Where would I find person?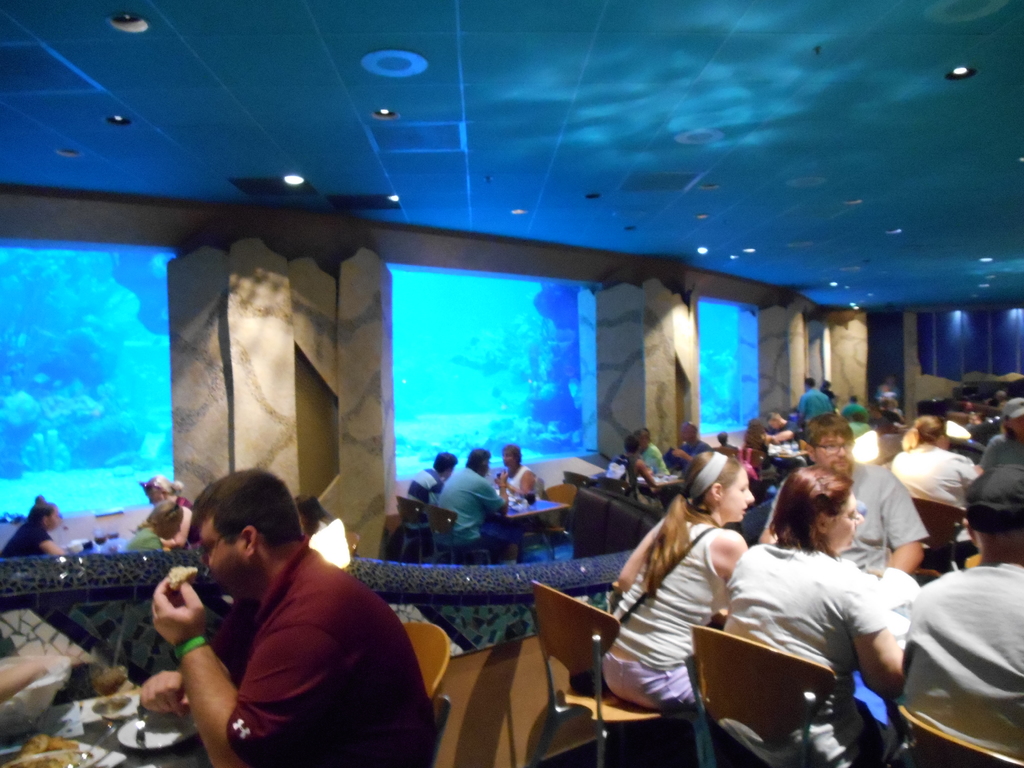
At Rect(488, 454, 537, 523).
